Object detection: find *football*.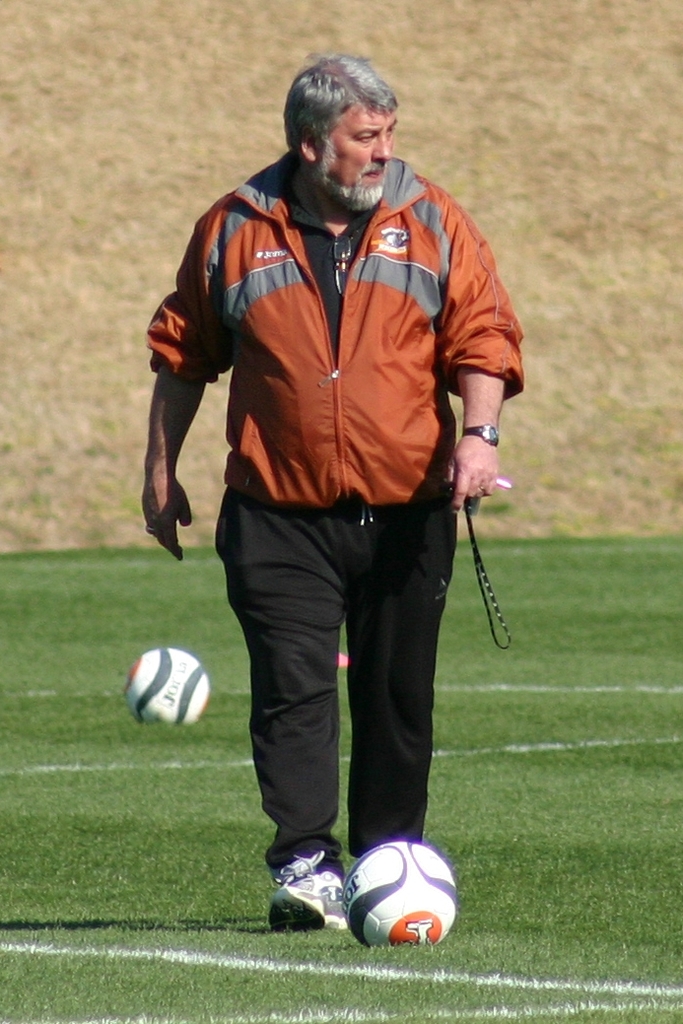
bbox=(343, 842, 456, 948).
